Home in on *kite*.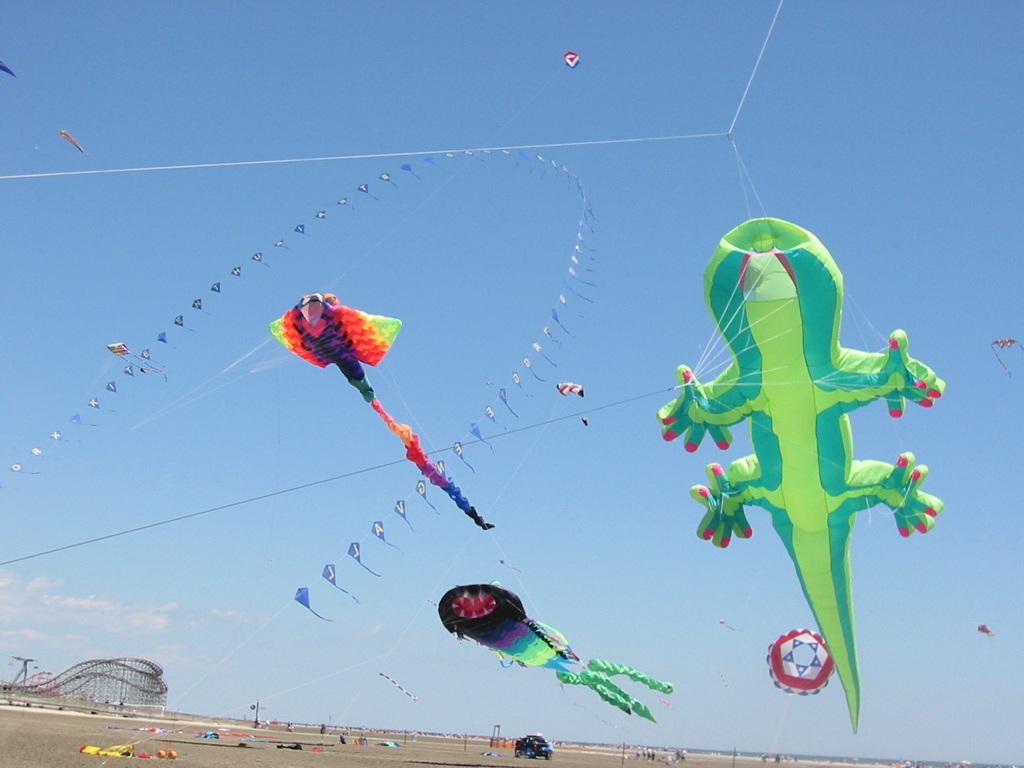
Homed in at 312 209 326 222.
